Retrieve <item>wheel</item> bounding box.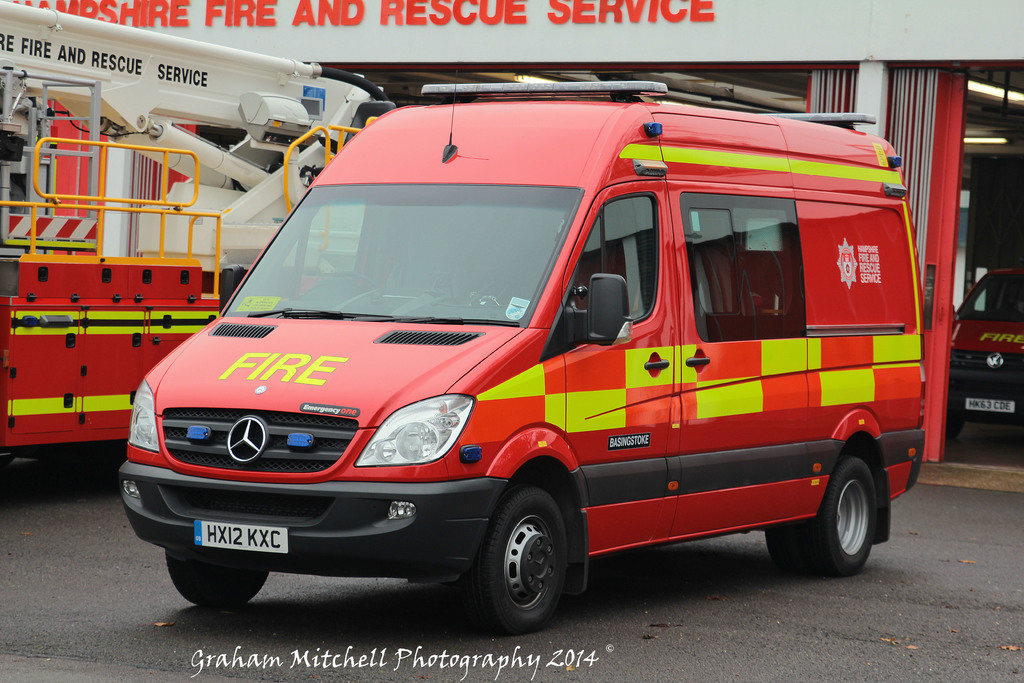
Bounding box: [left=163, top=550, right=271, bottom=604].
